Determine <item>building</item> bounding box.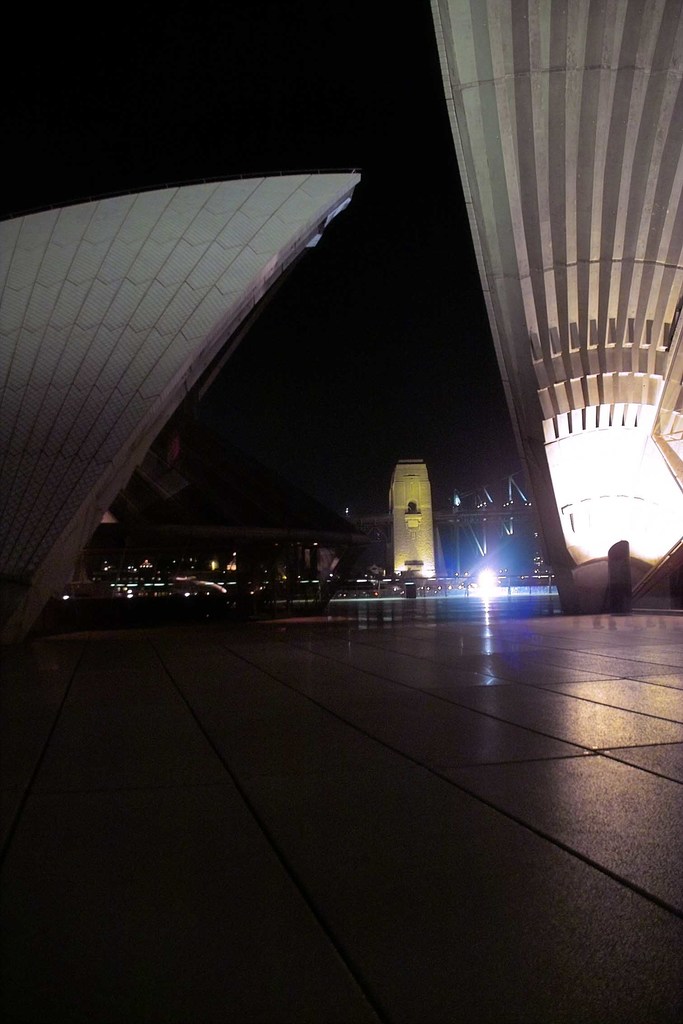
Determined: l=425, t=0, r=682, b=614.
